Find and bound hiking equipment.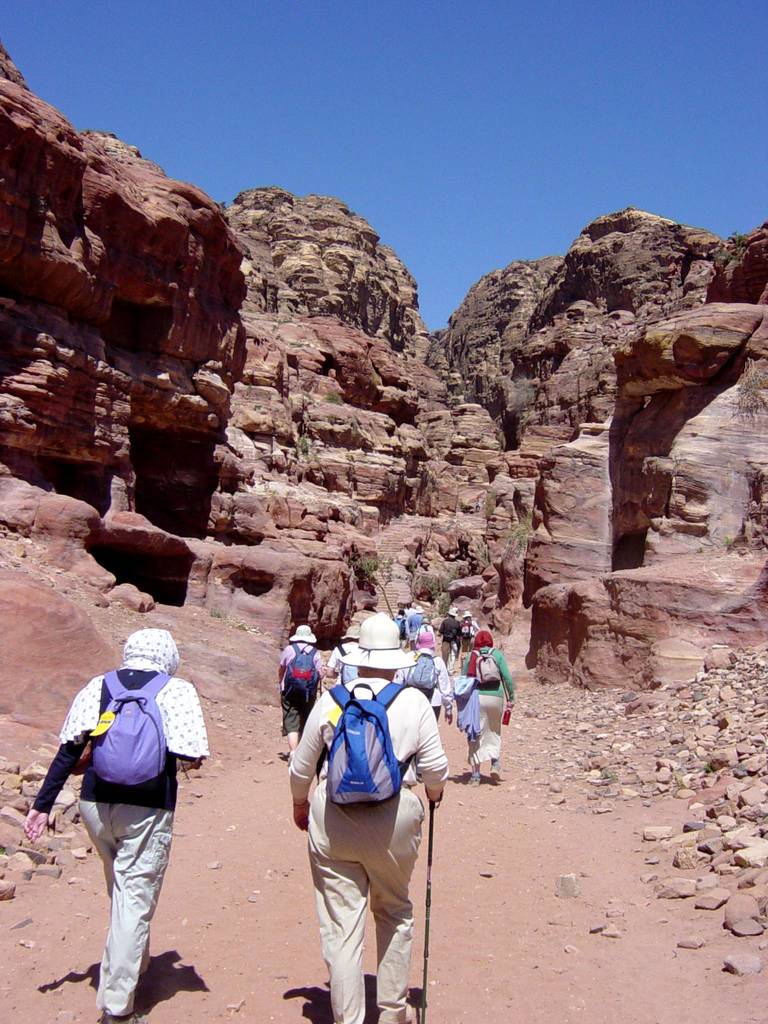
Bound: region(407, 764, 438, 1004).
